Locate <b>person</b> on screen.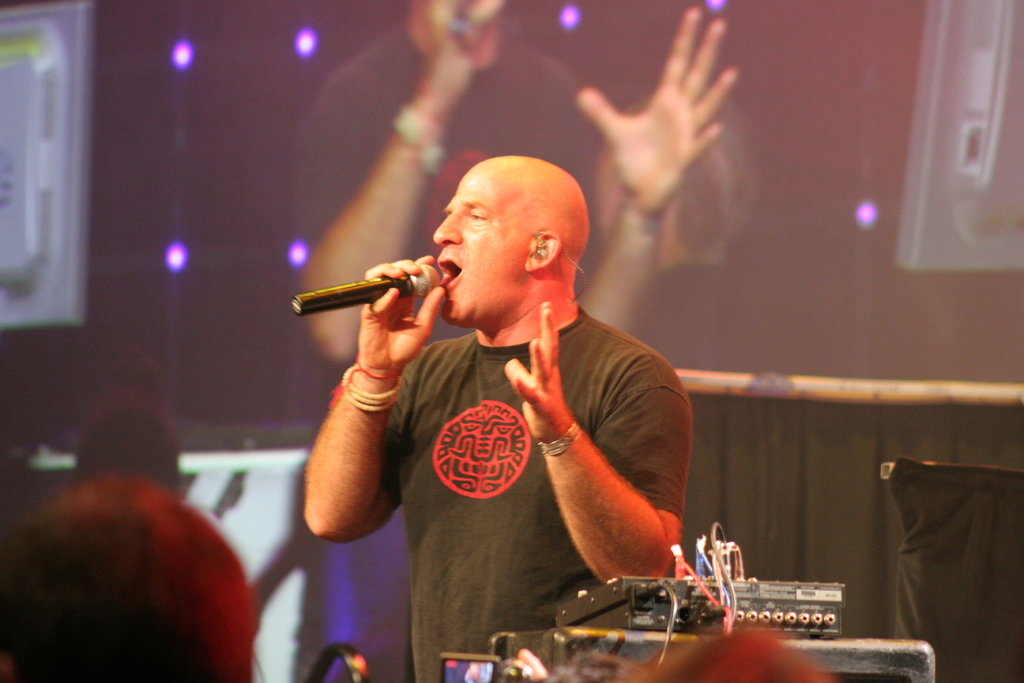
On screen at [x1=293, y1=158, x2=692, y2=682].
